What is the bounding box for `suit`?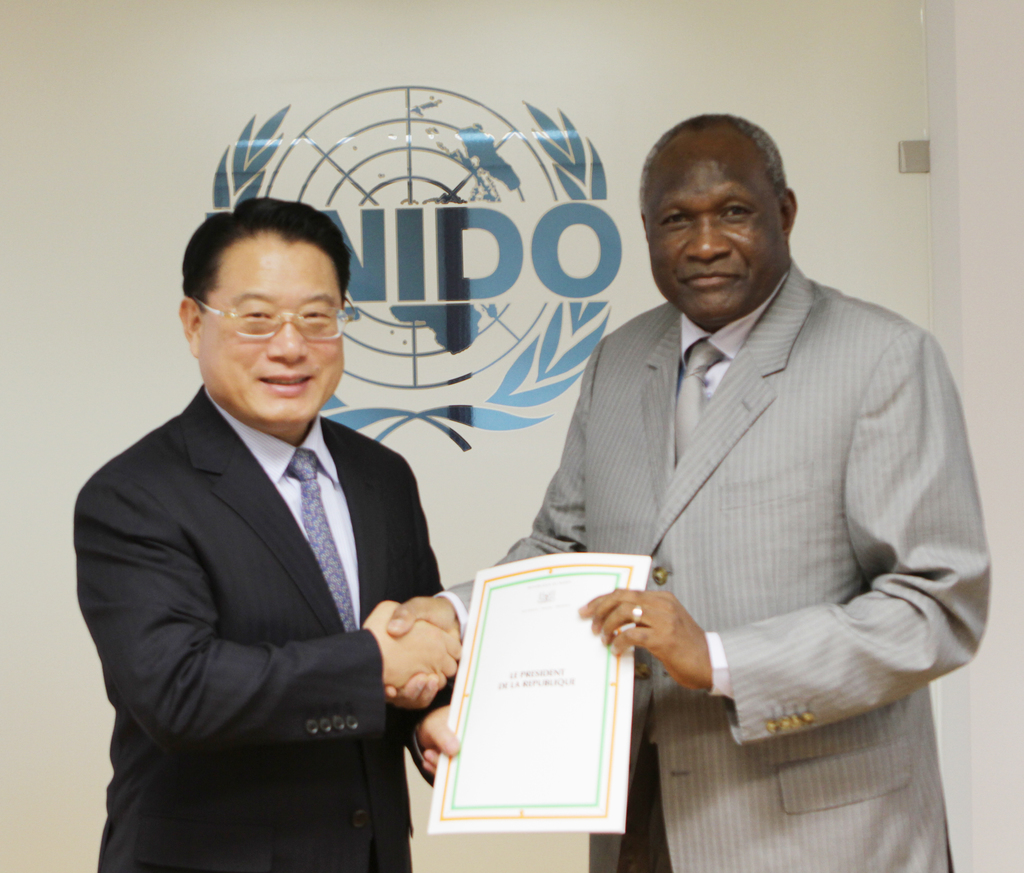
(x1=74, y1=386, x2=456, y2=872).
